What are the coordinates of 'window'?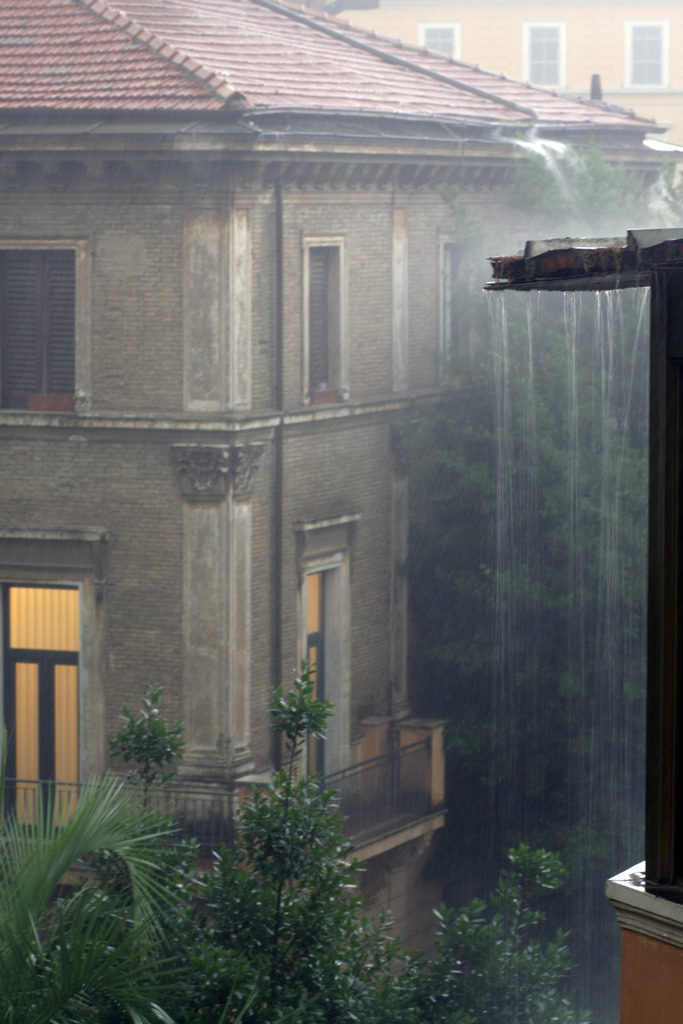
(293,236,349,409).
